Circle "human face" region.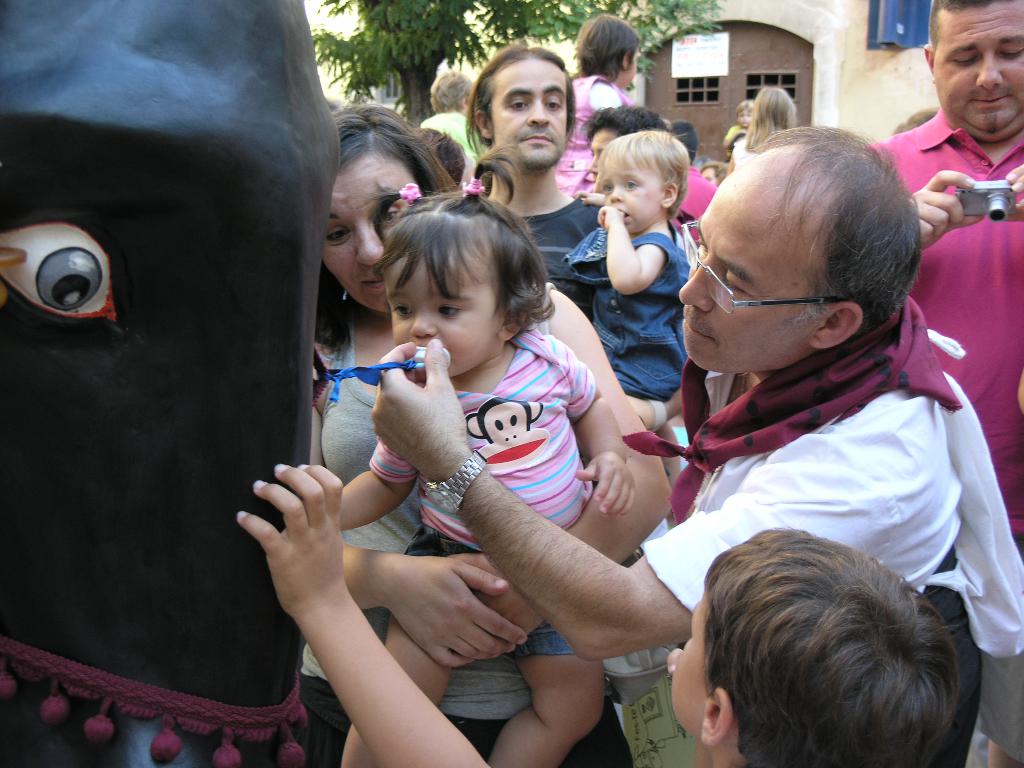
Region: [left=931, top=6, right=1023, bottom=138].
